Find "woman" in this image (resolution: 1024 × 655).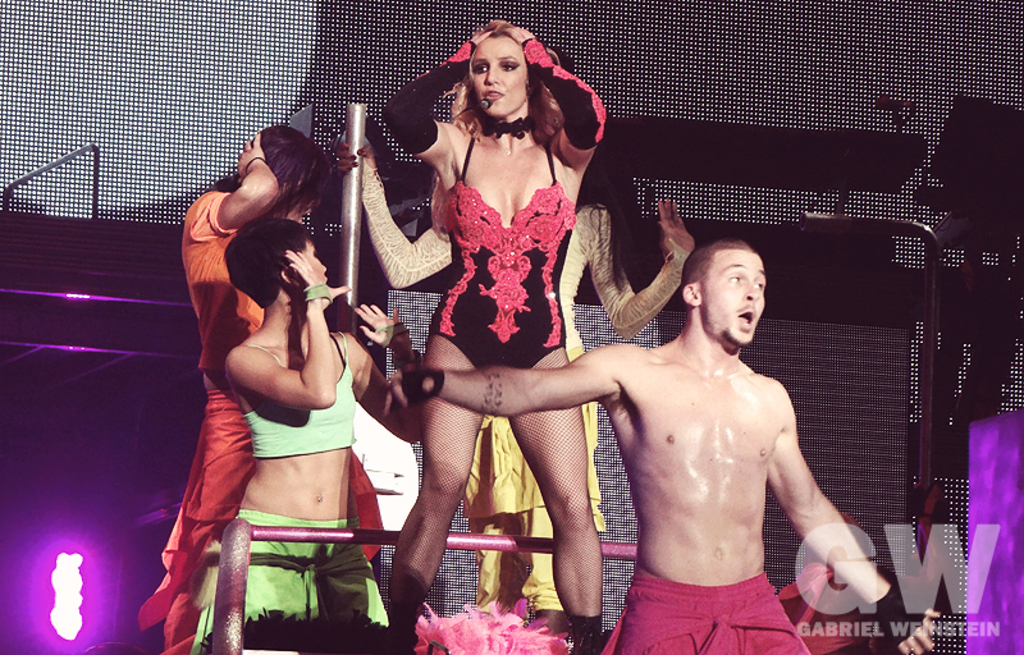
l=337, t=81, r=707, b=642.
